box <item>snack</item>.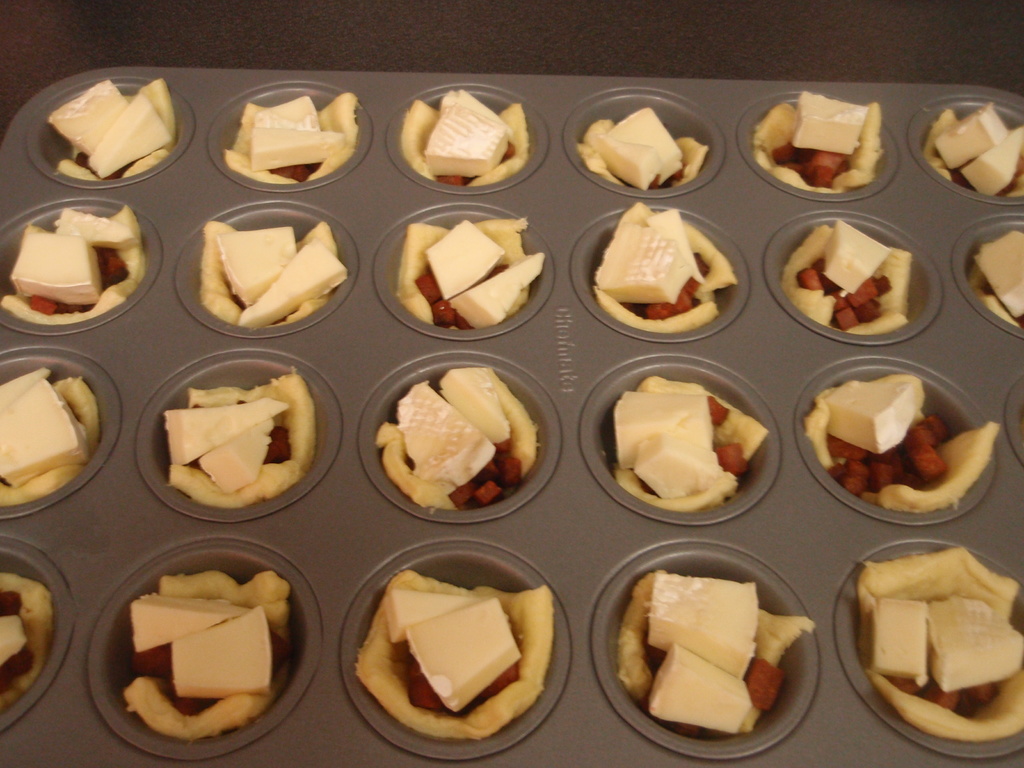
[left=122, top=573, right=292, bottom=737].
